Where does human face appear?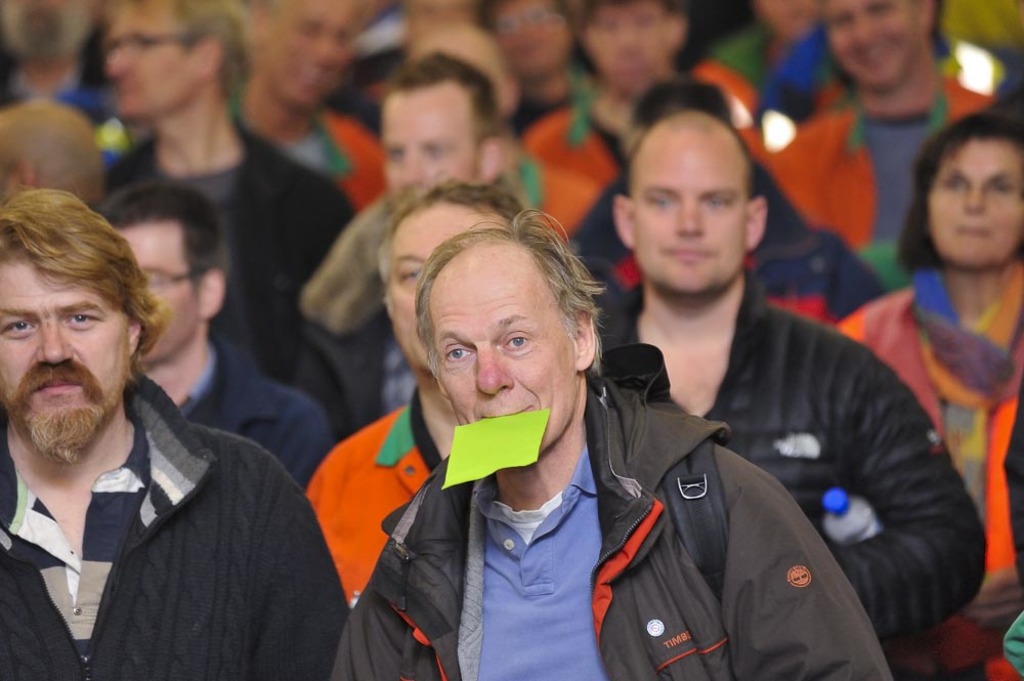
Appears at region(385, 210, 509, 367).
